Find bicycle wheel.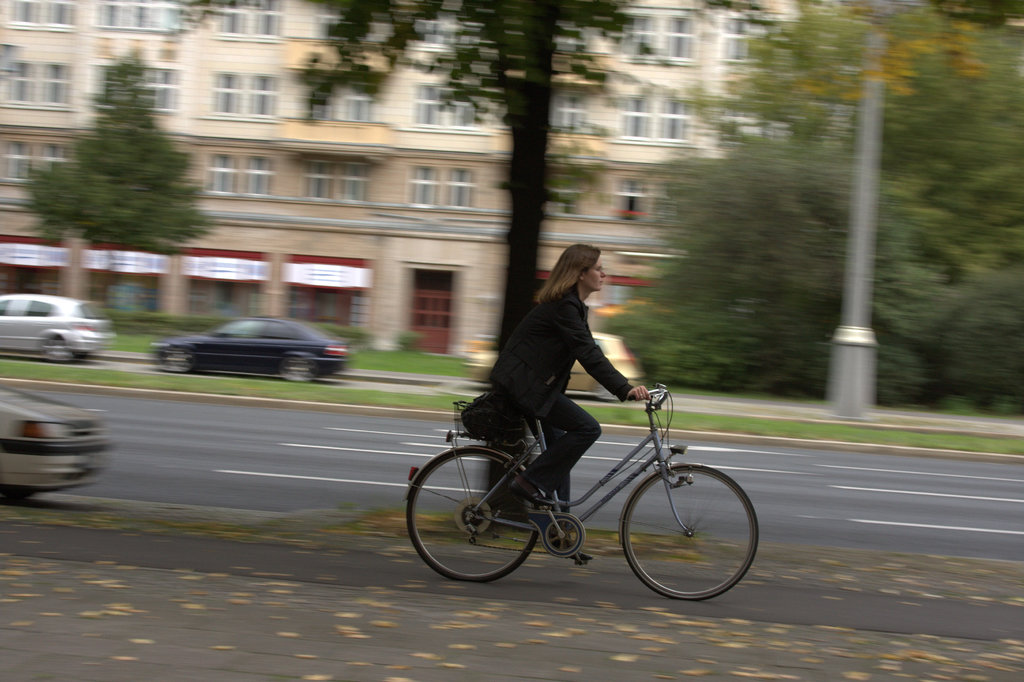
l=407, t=449, r=548, b=585.
